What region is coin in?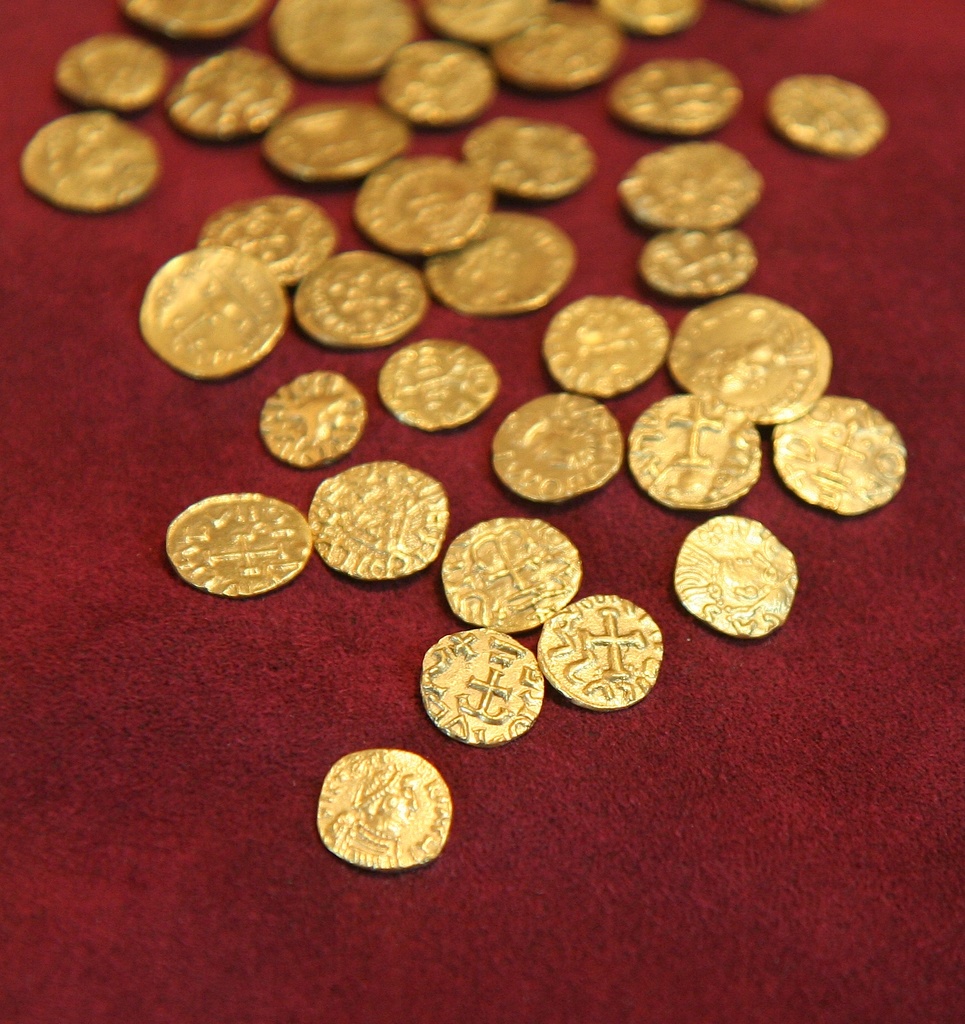
BBox(378, 337, 494, 428).
